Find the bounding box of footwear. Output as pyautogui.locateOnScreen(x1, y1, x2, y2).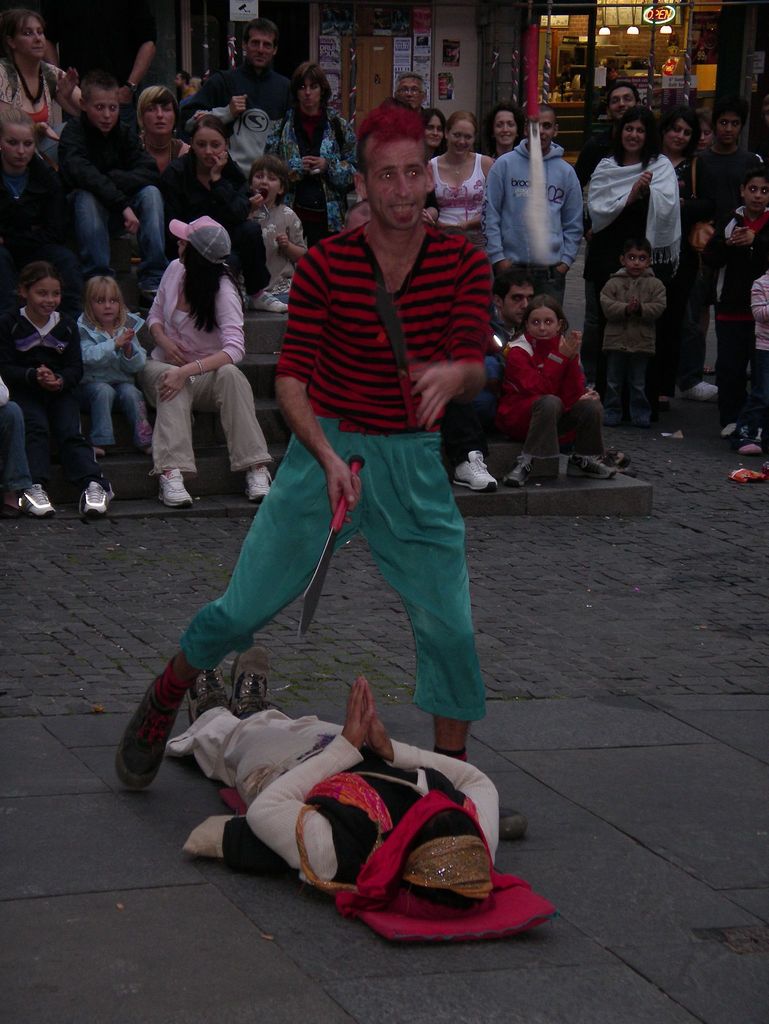
pyautogui.locateOnScreen(451, 449, 500, 495).
